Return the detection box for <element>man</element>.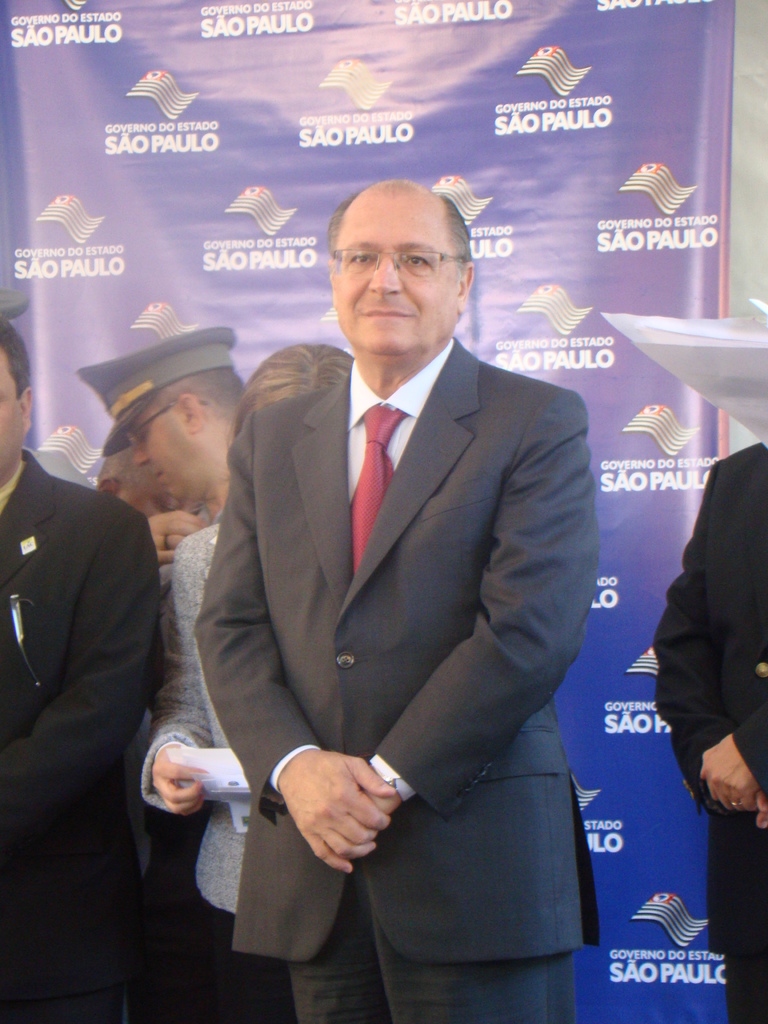
<box>0,317,161,1023</box>.
